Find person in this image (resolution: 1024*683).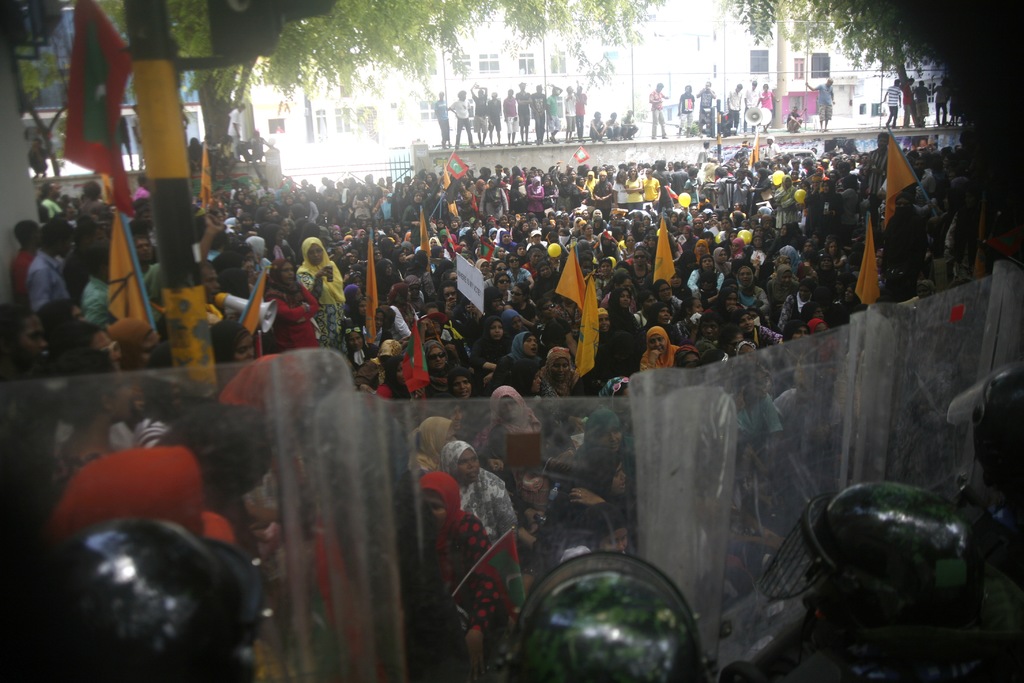
{"left": 679, "top": 88, "right": 692, "bottom": 136}.
